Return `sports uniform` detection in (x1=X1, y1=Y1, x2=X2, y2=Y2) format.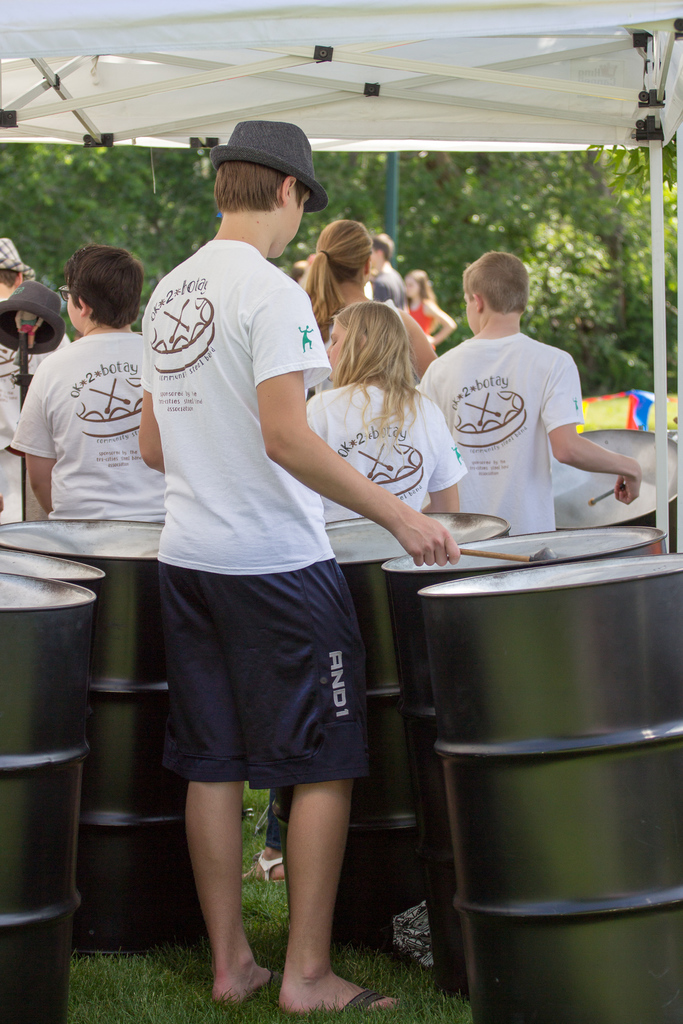
(x1=409, y1=326, x2=588, y2=540).
